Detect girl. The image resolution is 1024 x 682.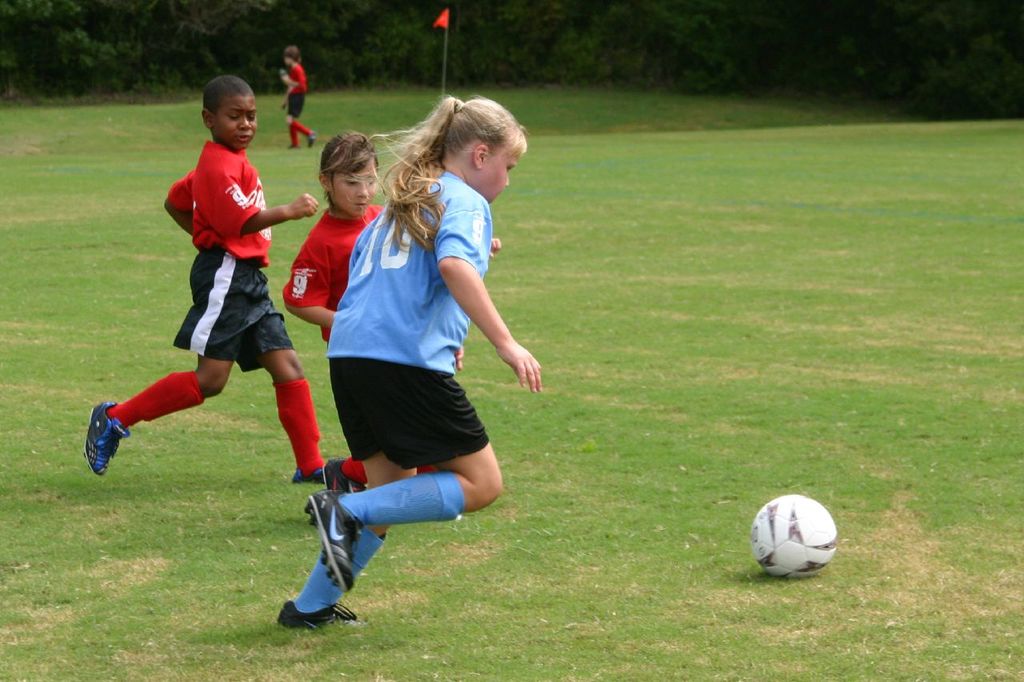
pyautogui.locateOnScreen(278, 94, 539, 628).
